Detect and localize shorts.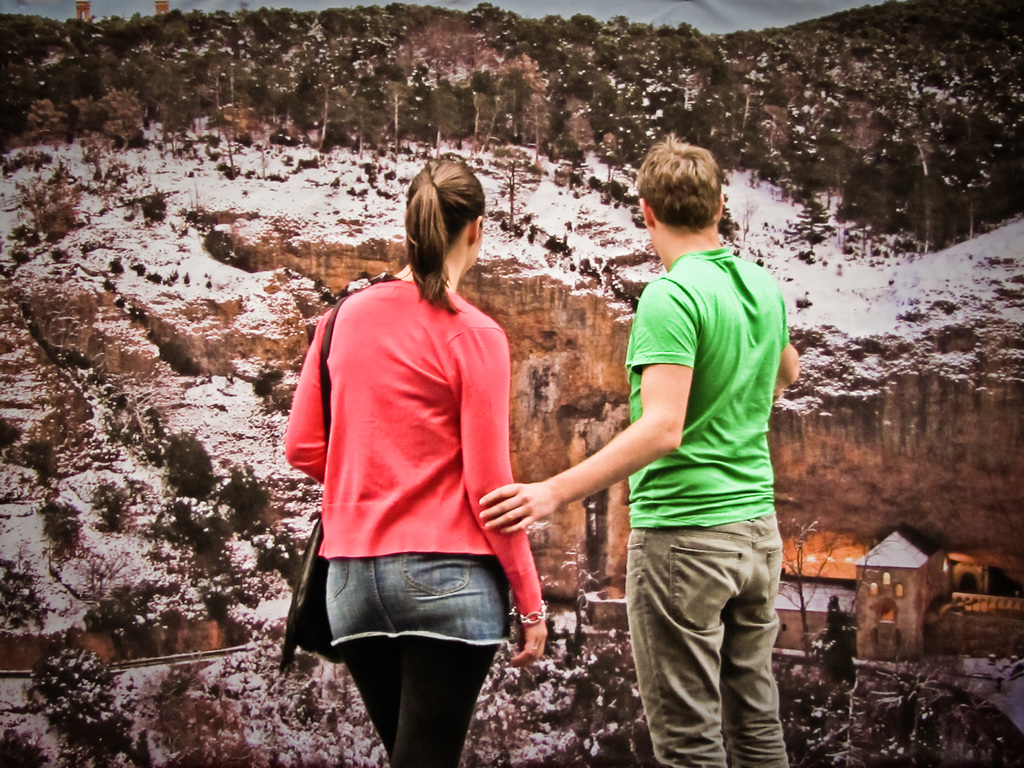
Localized at region(307, 530, 547, 667).
